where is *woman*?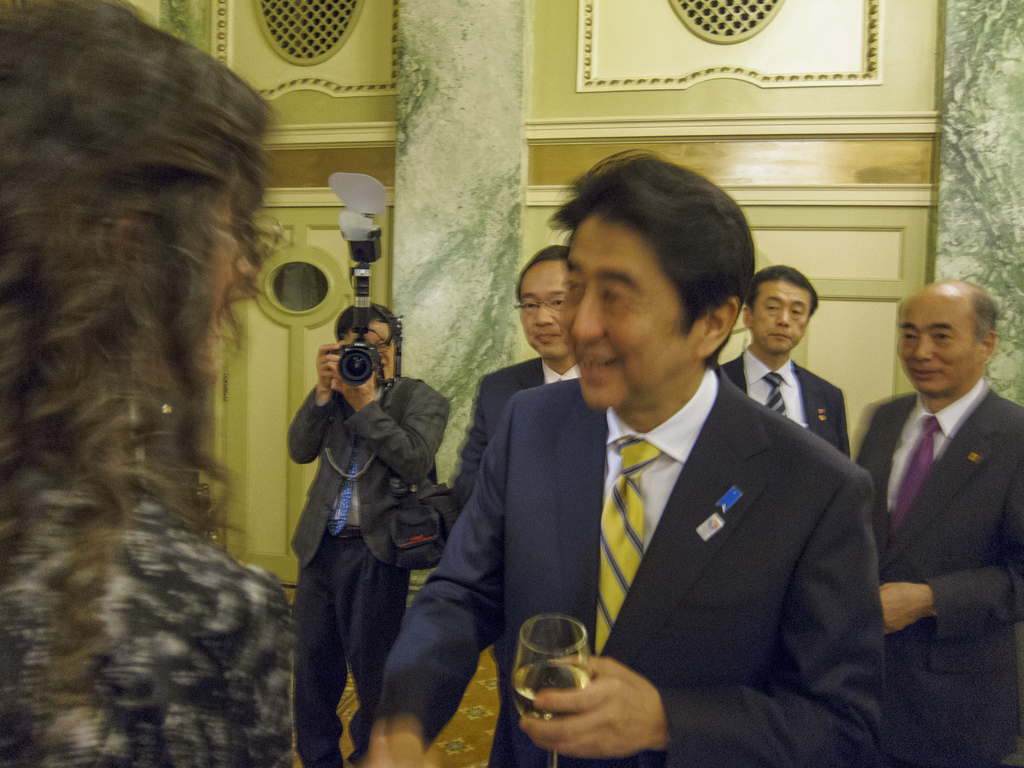
BBox(8, 0, 295, 767).
